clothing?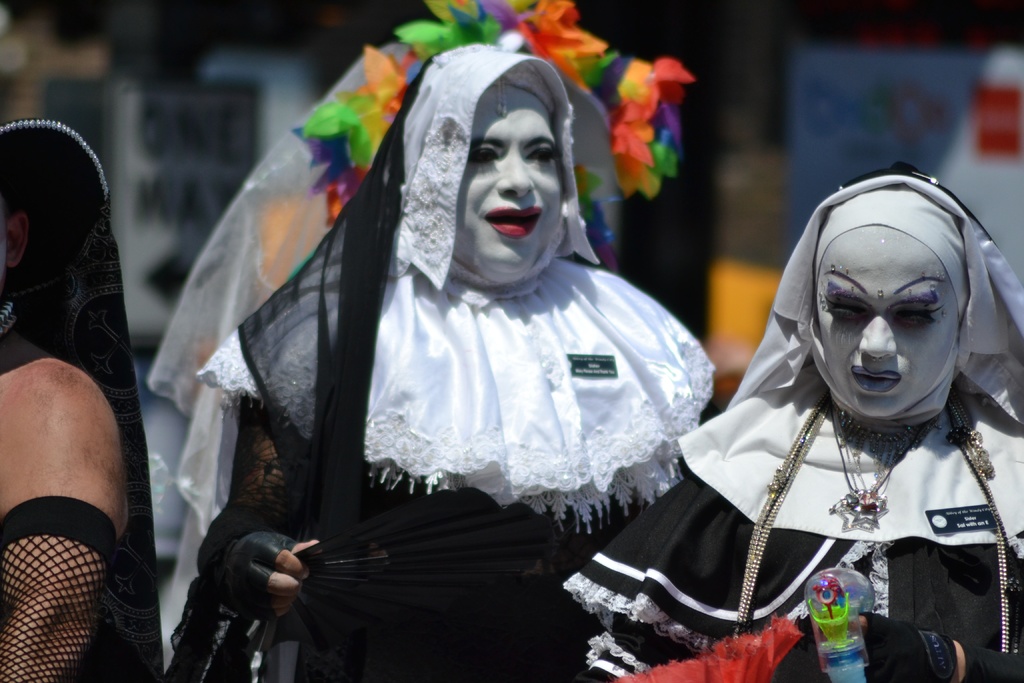
select_region(180, 62, 734, 632)
